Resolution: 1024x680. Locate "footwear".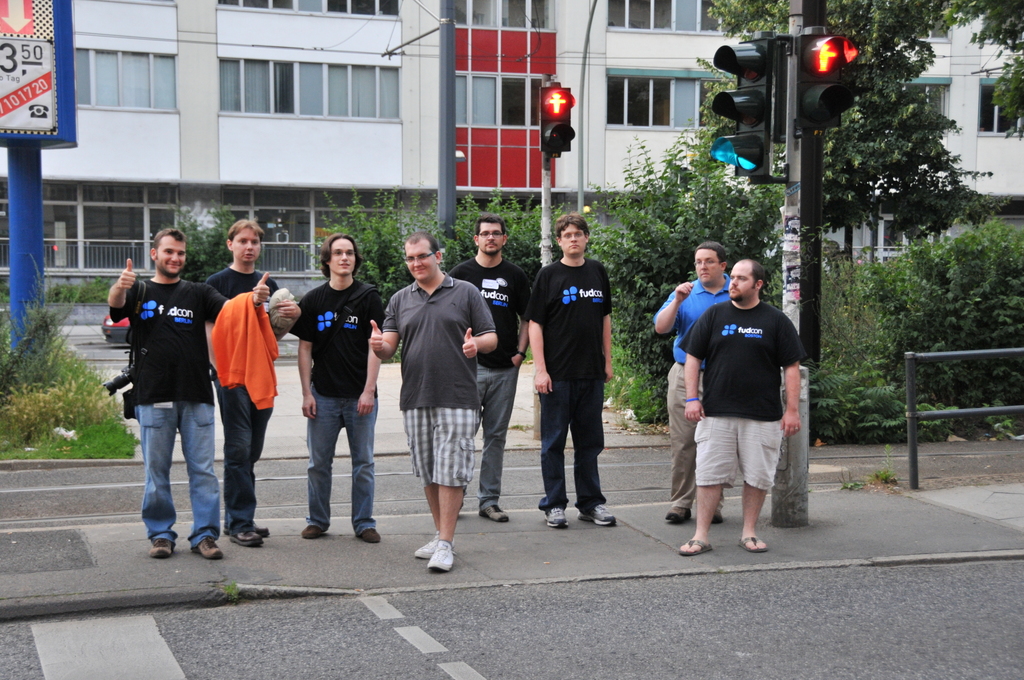
crop(408, 534, 440, 560).
